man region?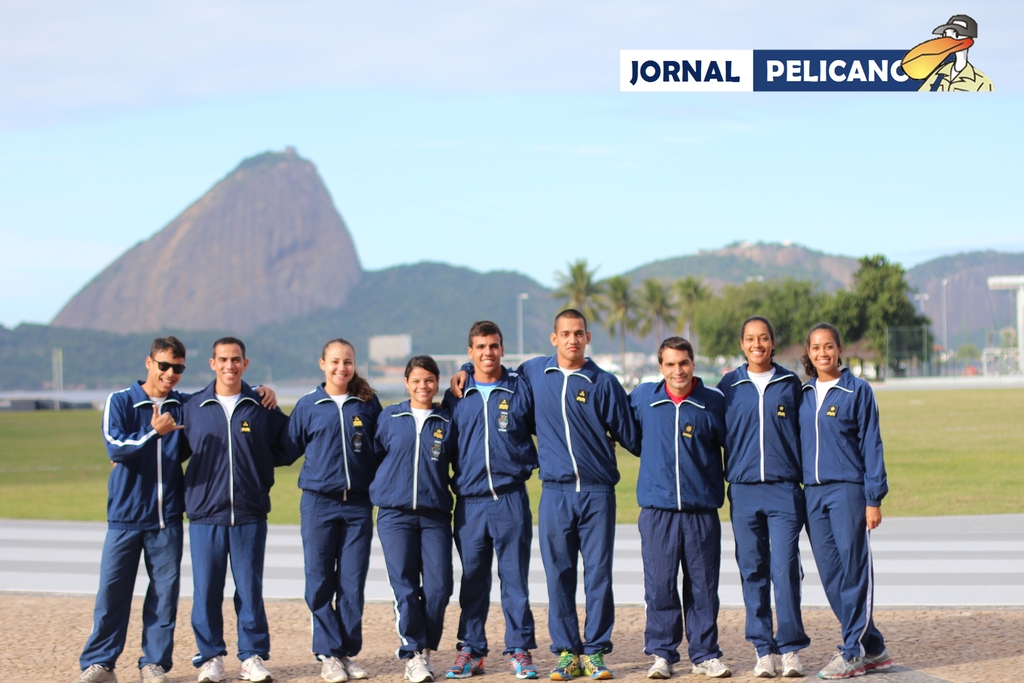
<region>611, 321, 725, 682</region>
